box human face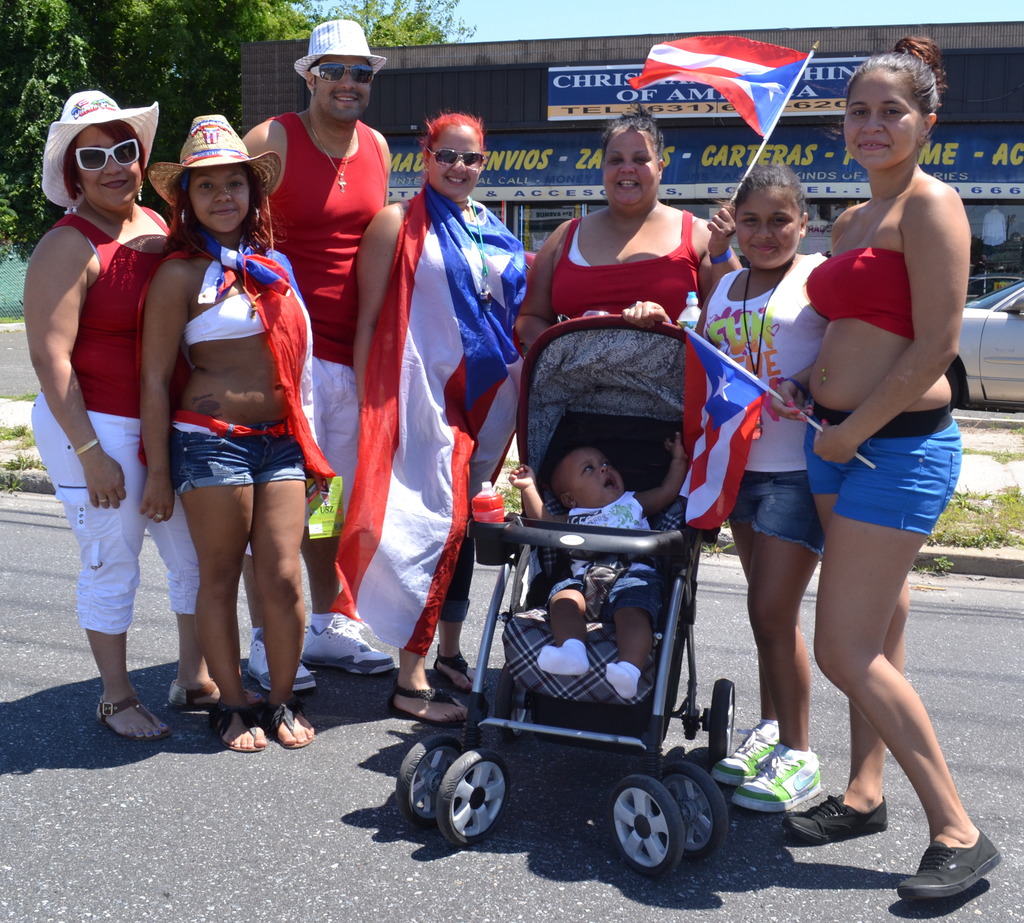
[left=573, top=464, right=630, bottom=495]
